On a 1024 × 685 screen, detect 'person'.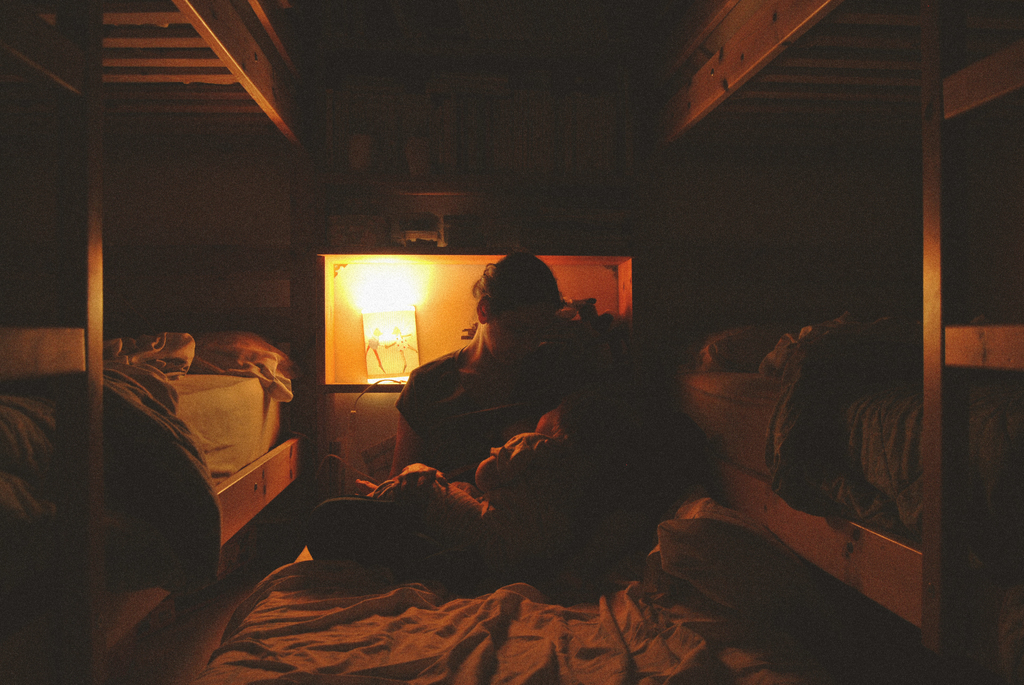
BBox(367, 255, 612, 569).
